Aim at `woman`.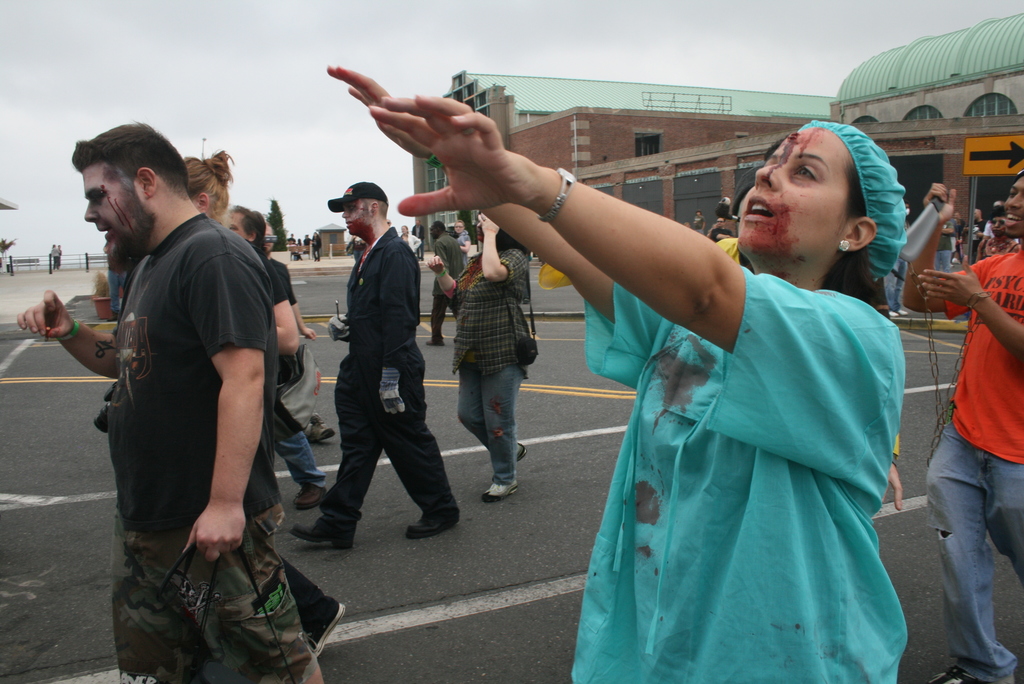
Aimed at 976, 211, 1014, 259.
